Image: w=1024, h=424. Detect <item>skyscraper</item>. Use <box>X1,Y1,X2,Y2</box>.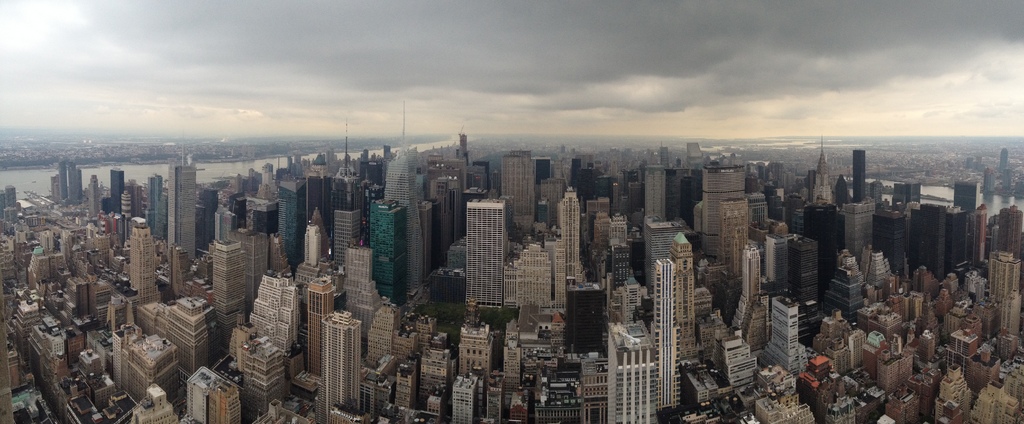
<box>227,229,268,314</box>.
